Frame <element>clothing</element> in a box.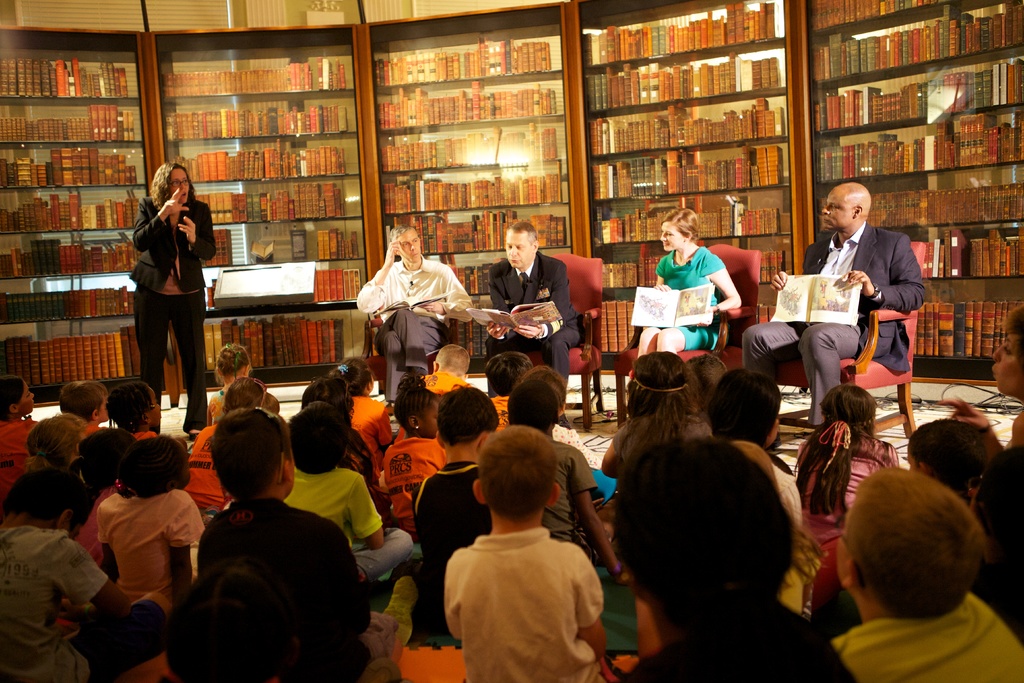
351/389/397/447.
